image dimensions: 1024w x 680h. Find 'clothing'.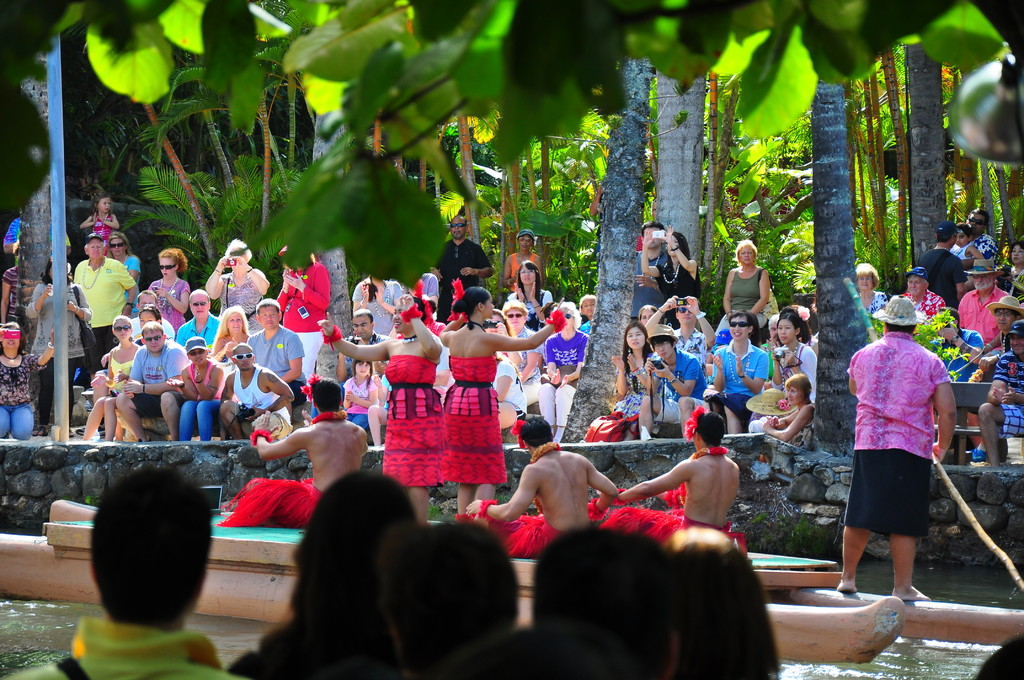
x1=917 y1=248 x2=964 y2=306.
